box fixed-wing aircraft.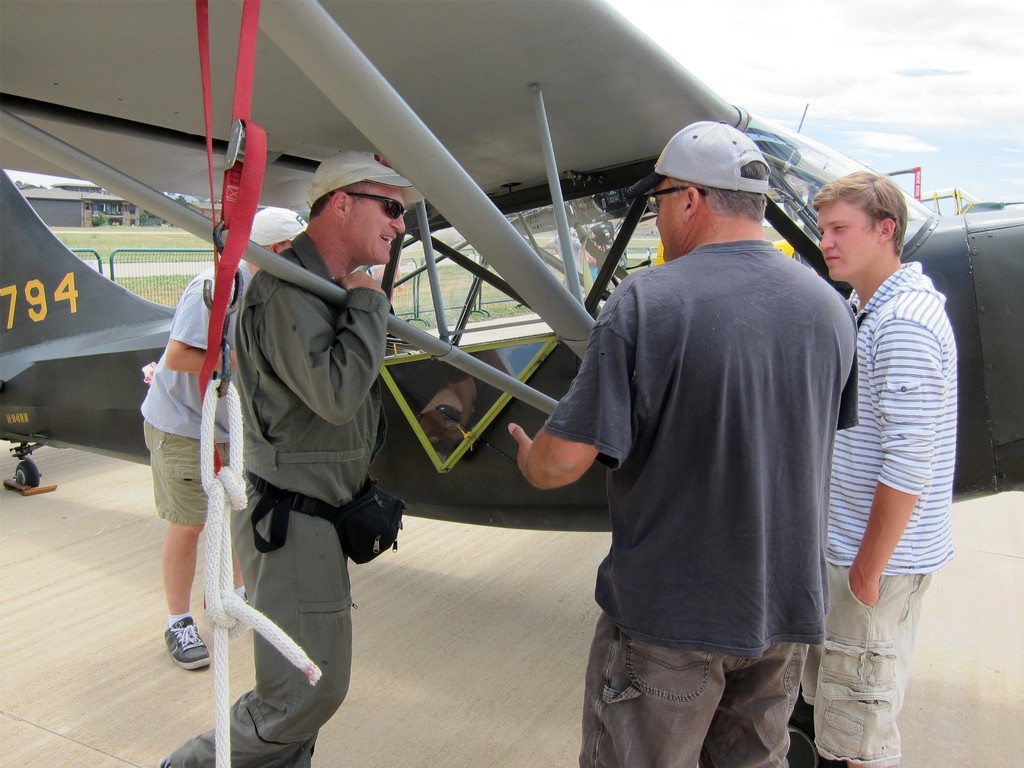
[left=0, top=0, right=1023, bottom=499].
